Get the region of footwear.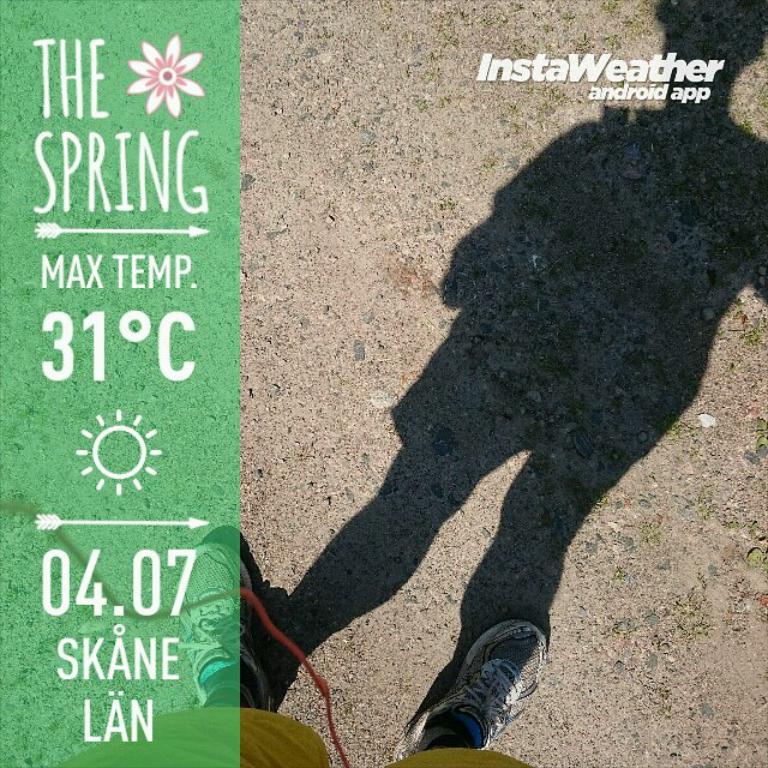
(403, 624, 548, 763).
